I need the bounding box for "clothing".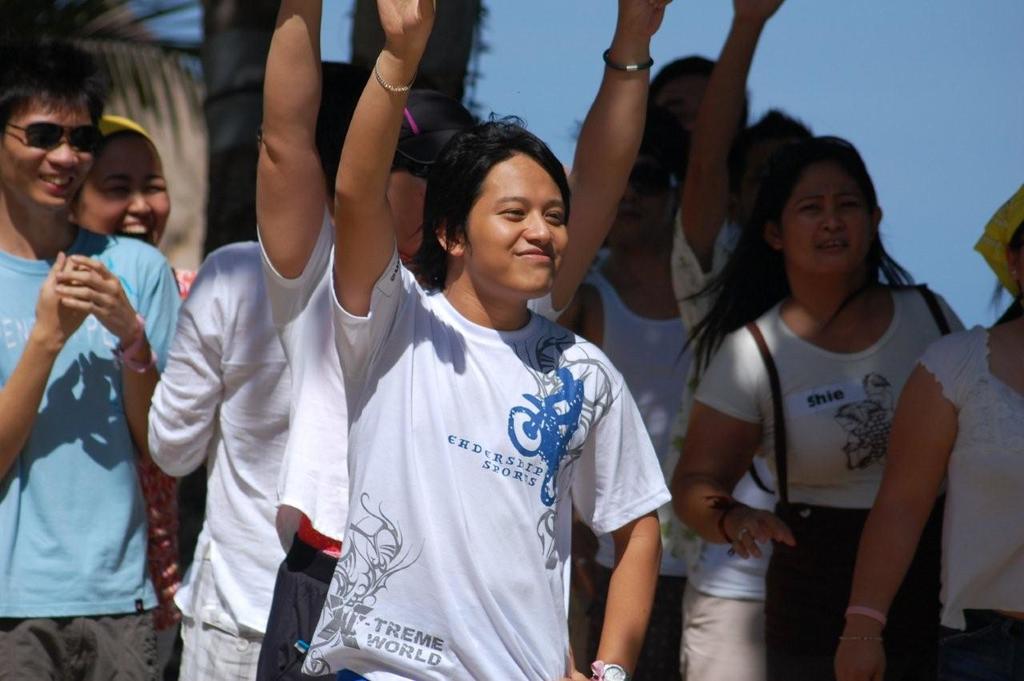
Here it is: [171,266,198,298].
